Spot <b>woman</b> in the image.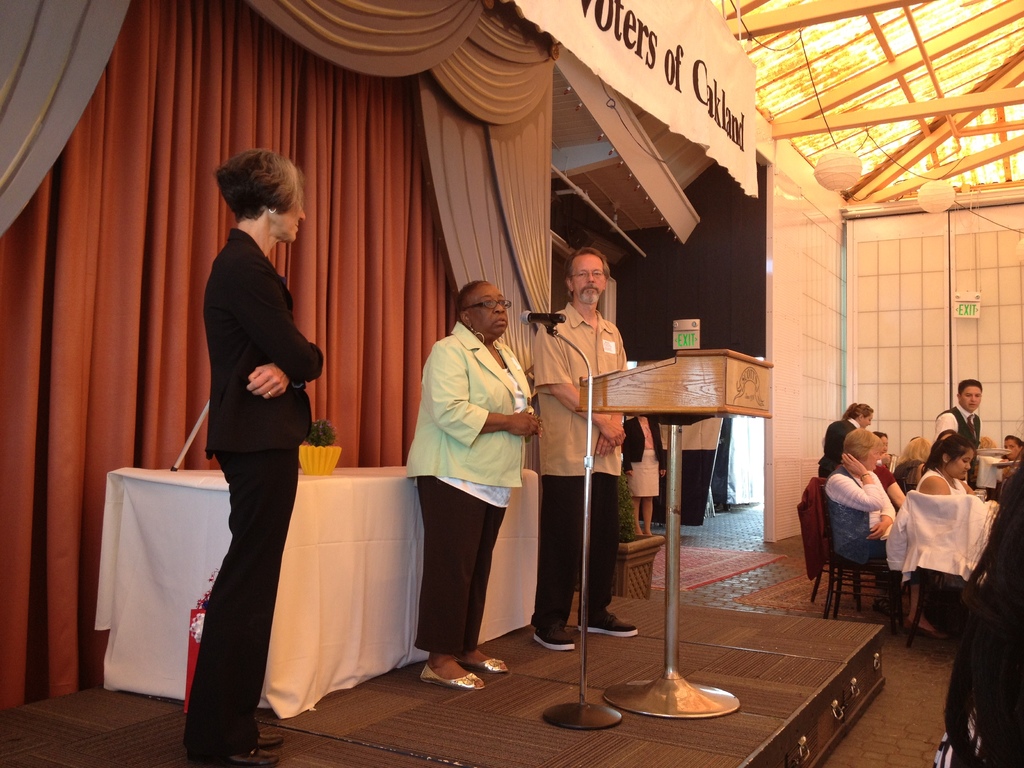
<b>woman</b> found at [x1=406, y1=281, x2=542, y2=692].
